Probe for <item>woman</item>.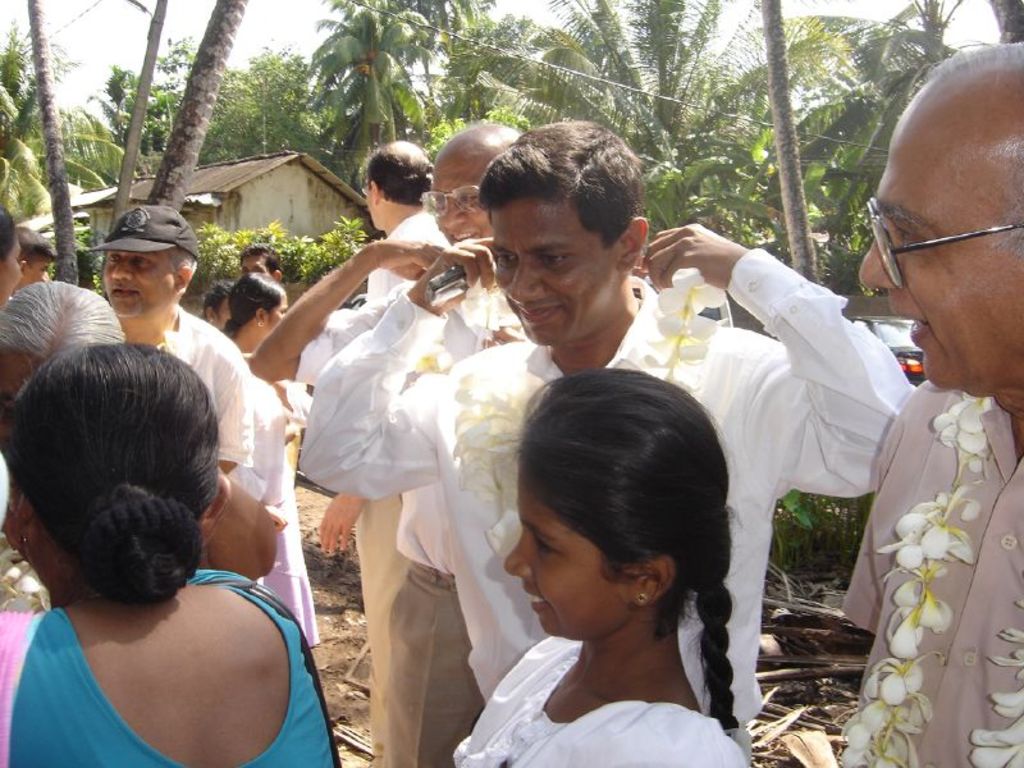
Probe result: left=0, top=340, right=337, bottom=767.
